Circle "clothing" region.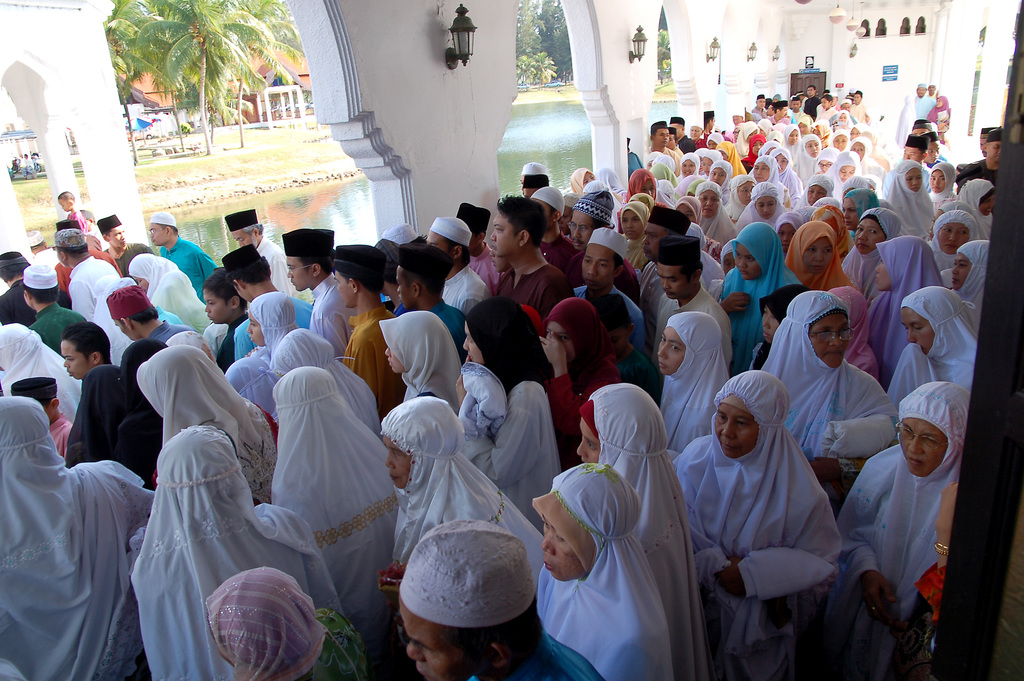
Region: crop(105, 234, 145, 272).
